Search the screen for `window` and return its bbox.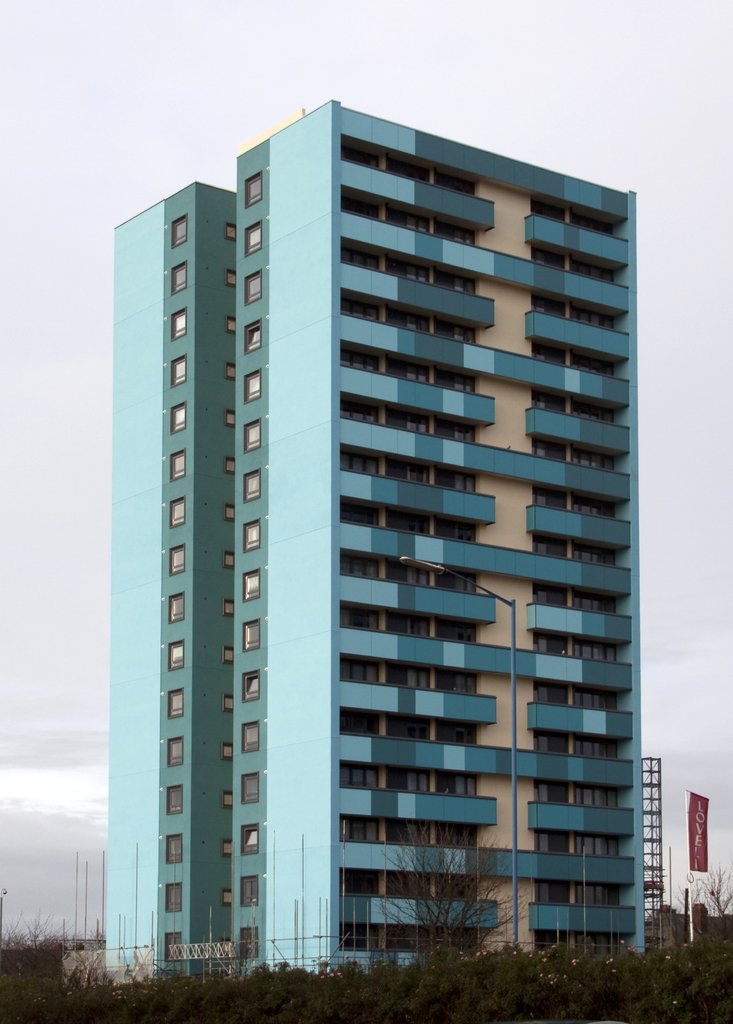
Found: bbox=[165, 737, 184, 765].
